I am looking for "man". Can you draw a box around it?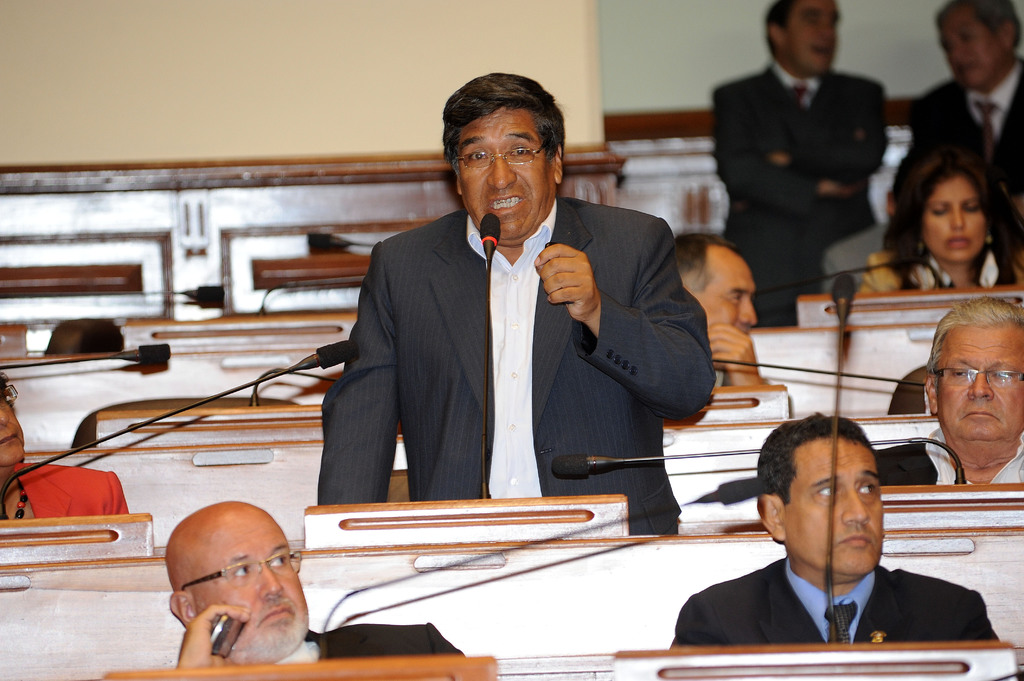
Sure, the bounding box is region(885, 0, 1023, 244).
